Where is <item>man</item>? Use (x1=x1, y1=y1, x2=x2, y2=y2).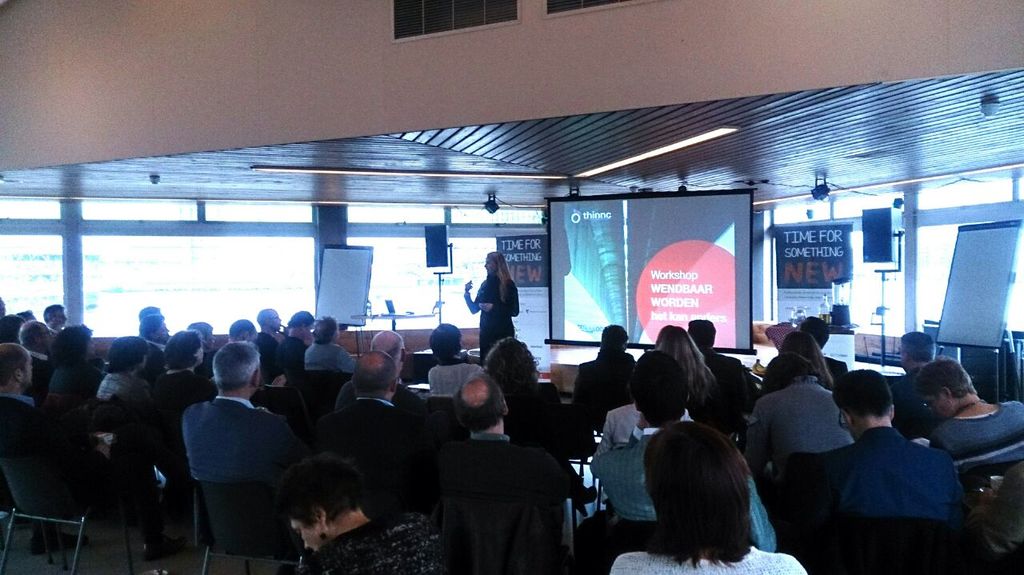
(x1=179, y1=339, x2=307, y2=496).
